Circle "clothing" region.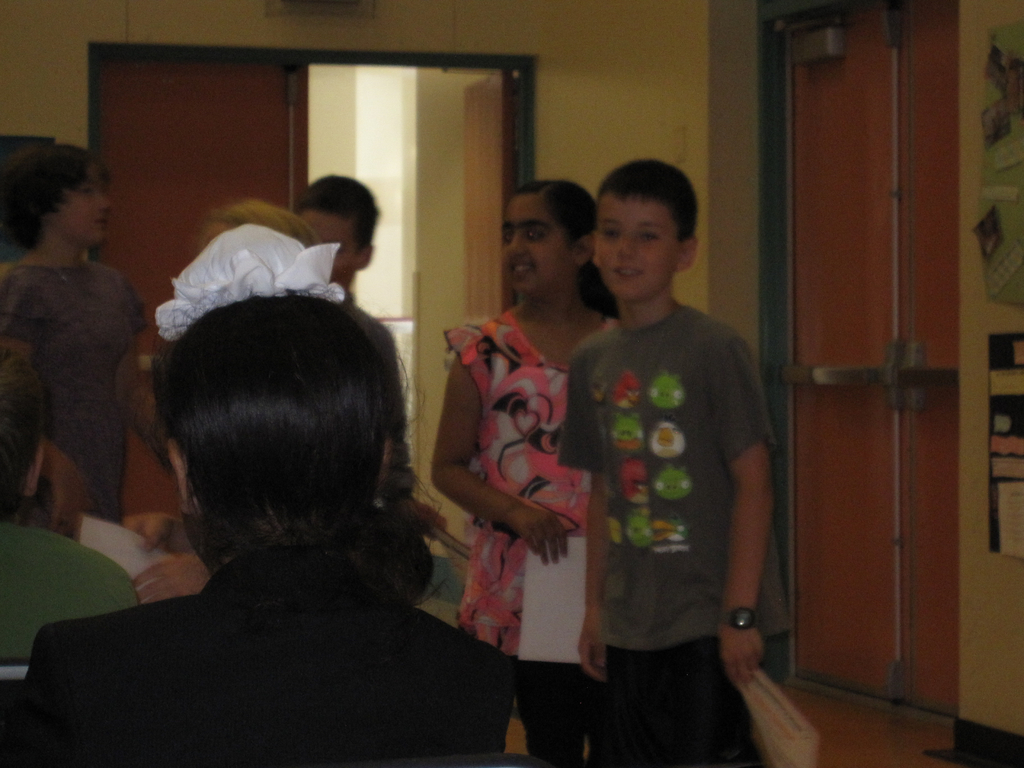
Region: [0,260,152,516].
